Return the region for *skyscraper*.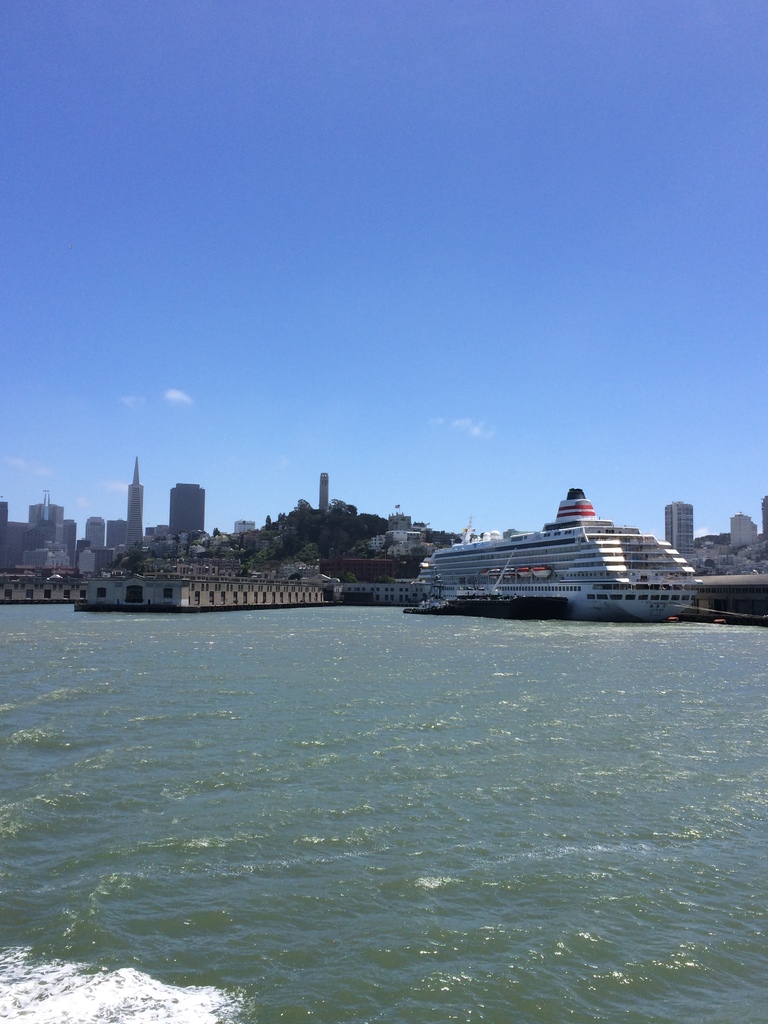
bbox(128, 457, 145, 544).
